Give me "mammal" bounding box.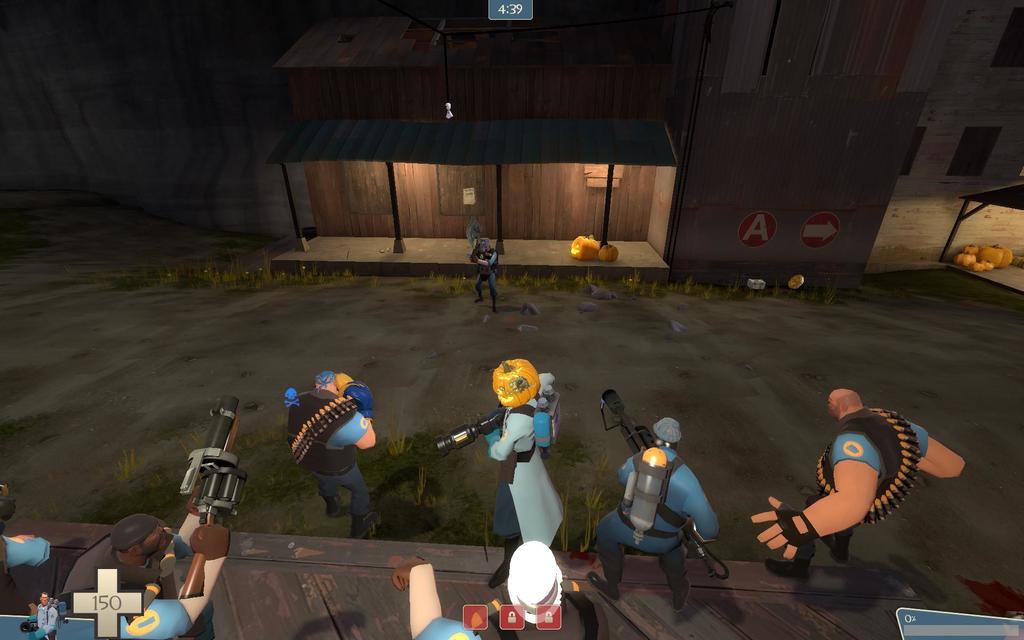
box(749, 386, 966, 577).
